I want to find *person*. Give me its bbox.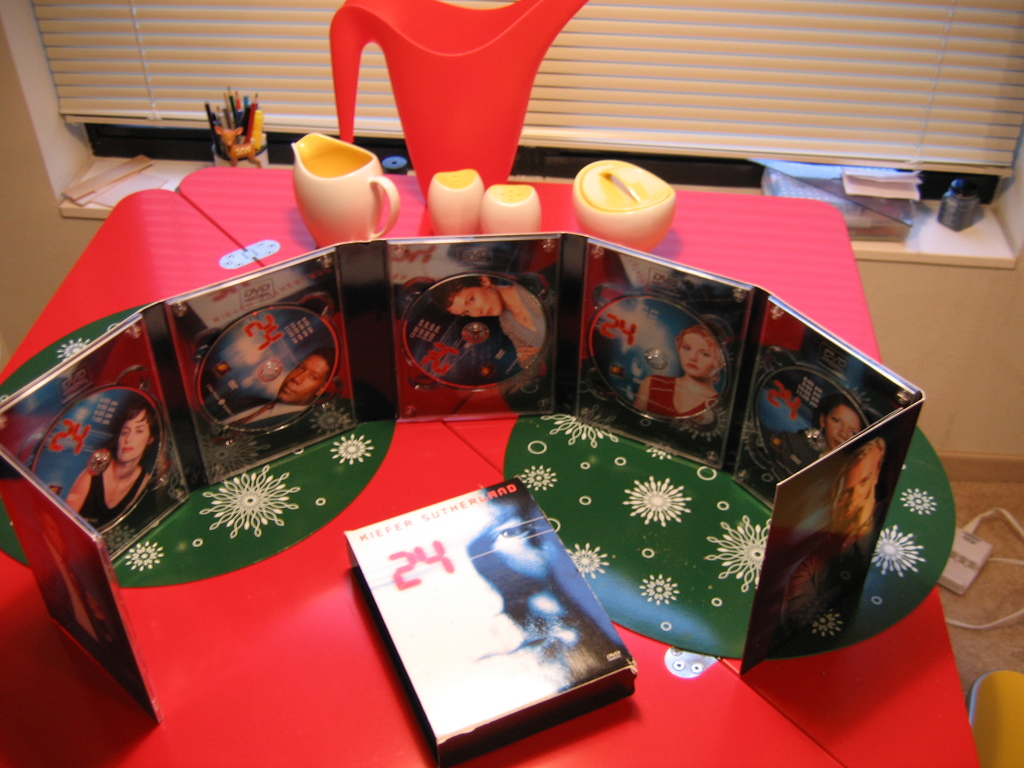
(770, 401, 865, 477).
